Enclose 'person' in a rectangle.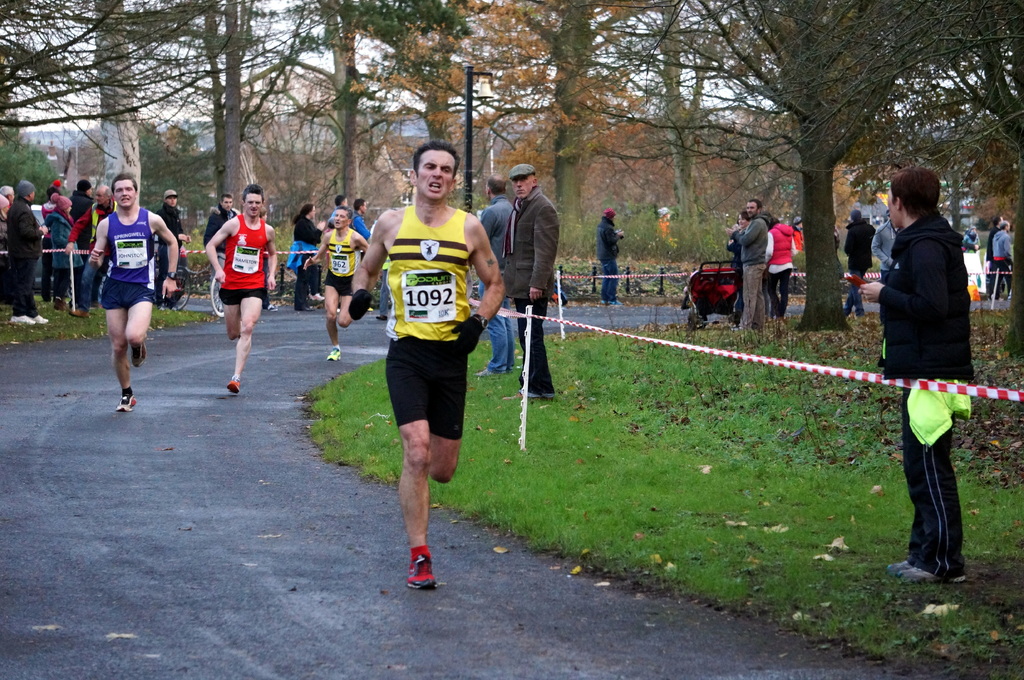
x1=595, y1=203, x2=625, y2=299.
